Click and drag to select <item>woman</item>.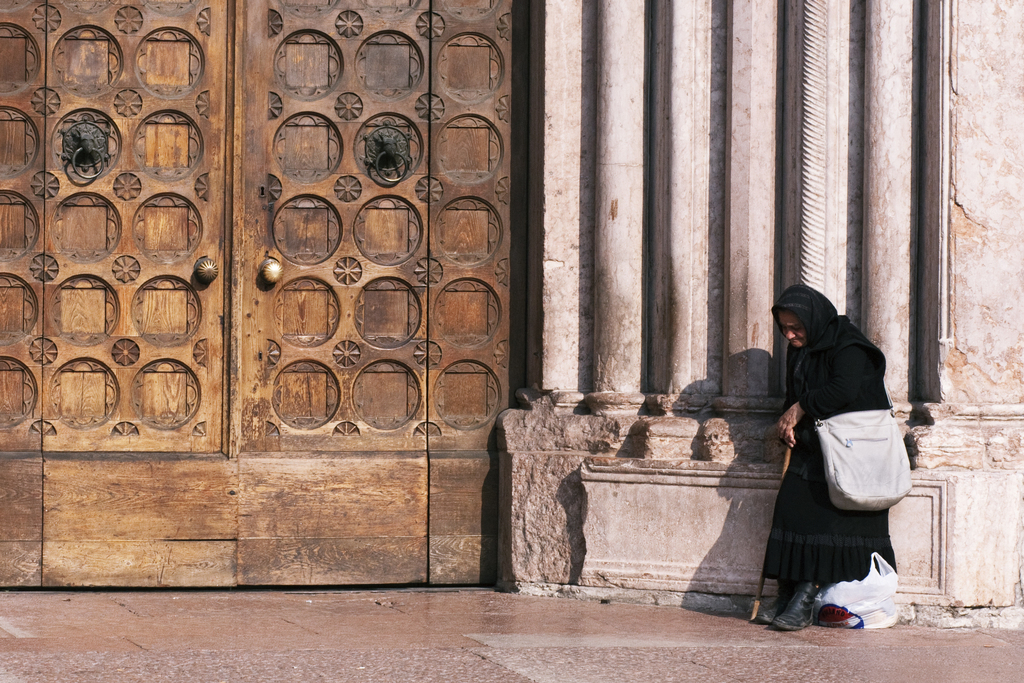
Selection: bbox(758, 275, 910, 642).
